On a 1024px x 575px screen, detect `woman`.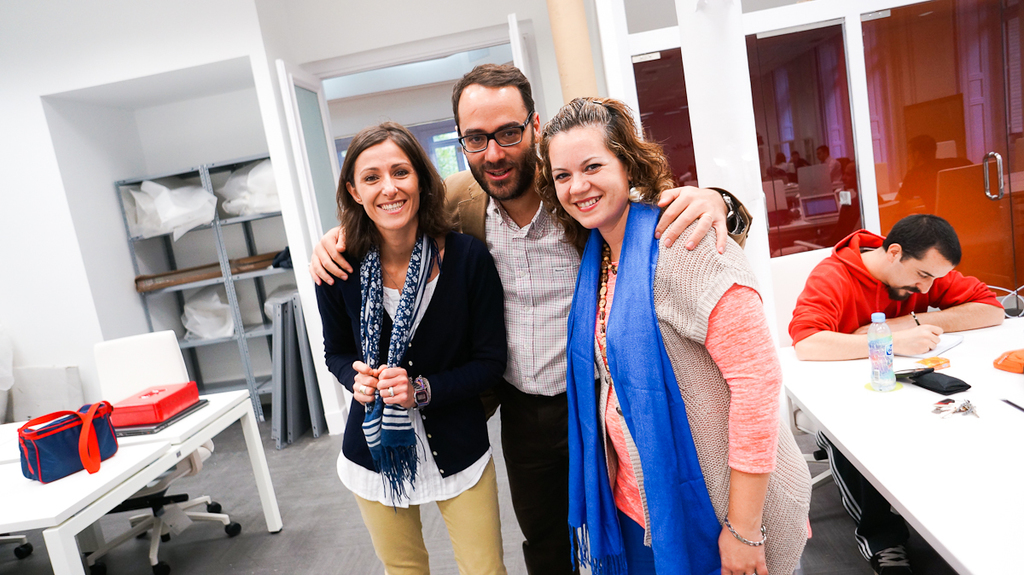
<box>538,96,812,574</box>.
